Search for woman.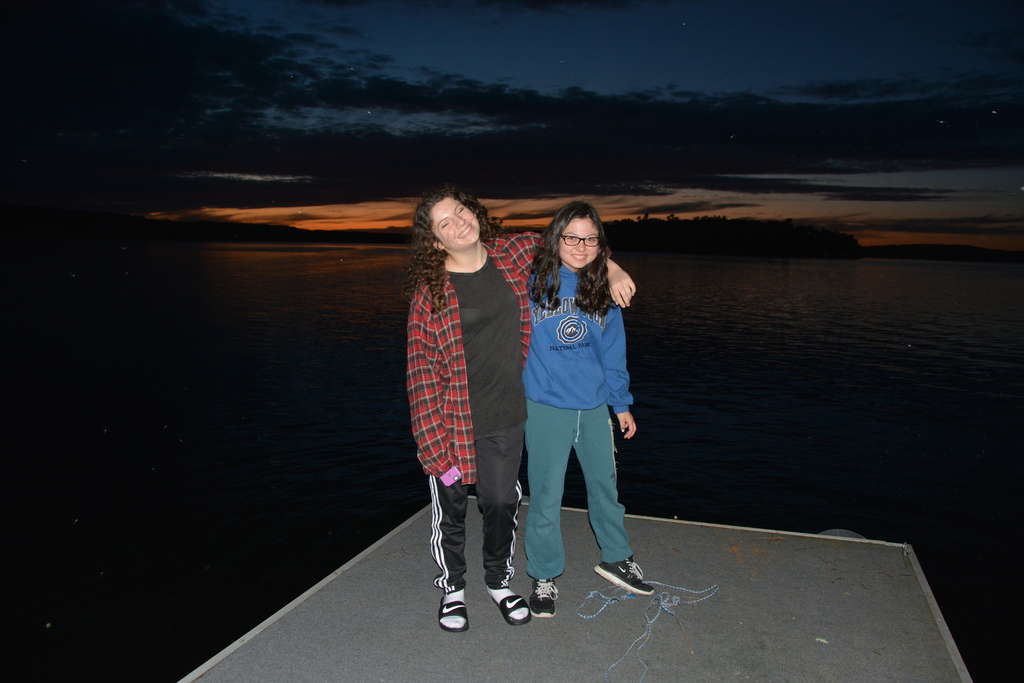
Found at 403,183,640,631.
